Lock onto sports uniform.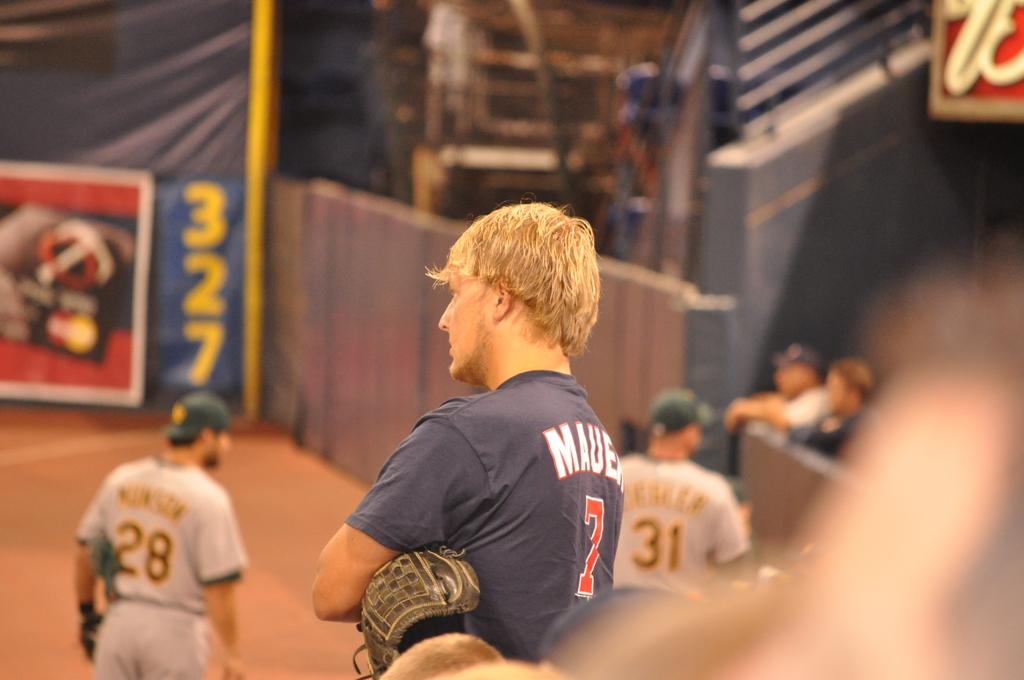
Locked: (617,390,754,616).
